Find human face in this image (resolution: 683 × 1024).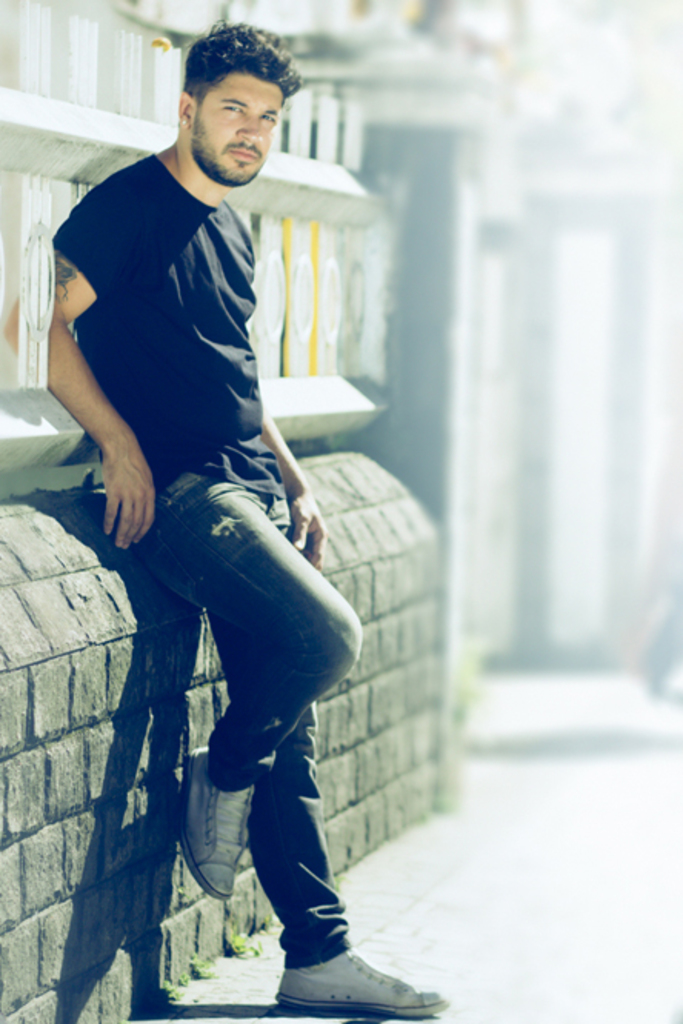
Rect(197, 72, 289, 186).
